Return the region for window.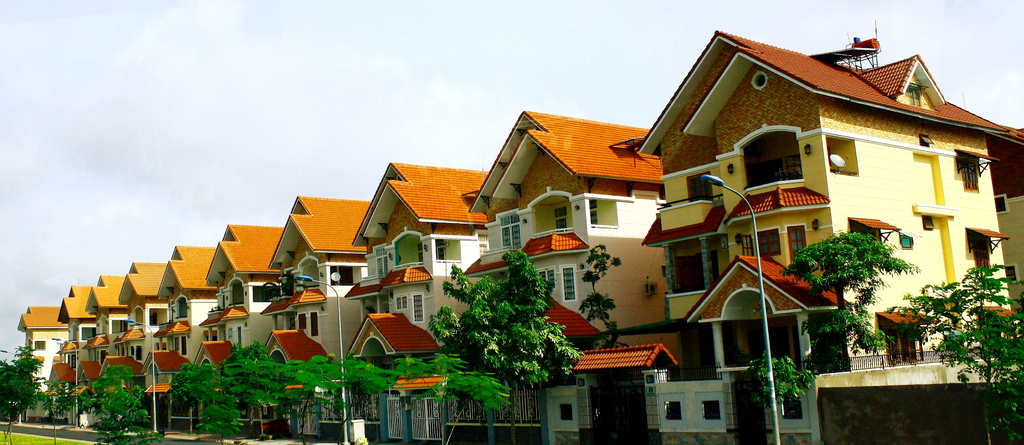
<bbox>995, 196, 1008, 214</bbox>.
